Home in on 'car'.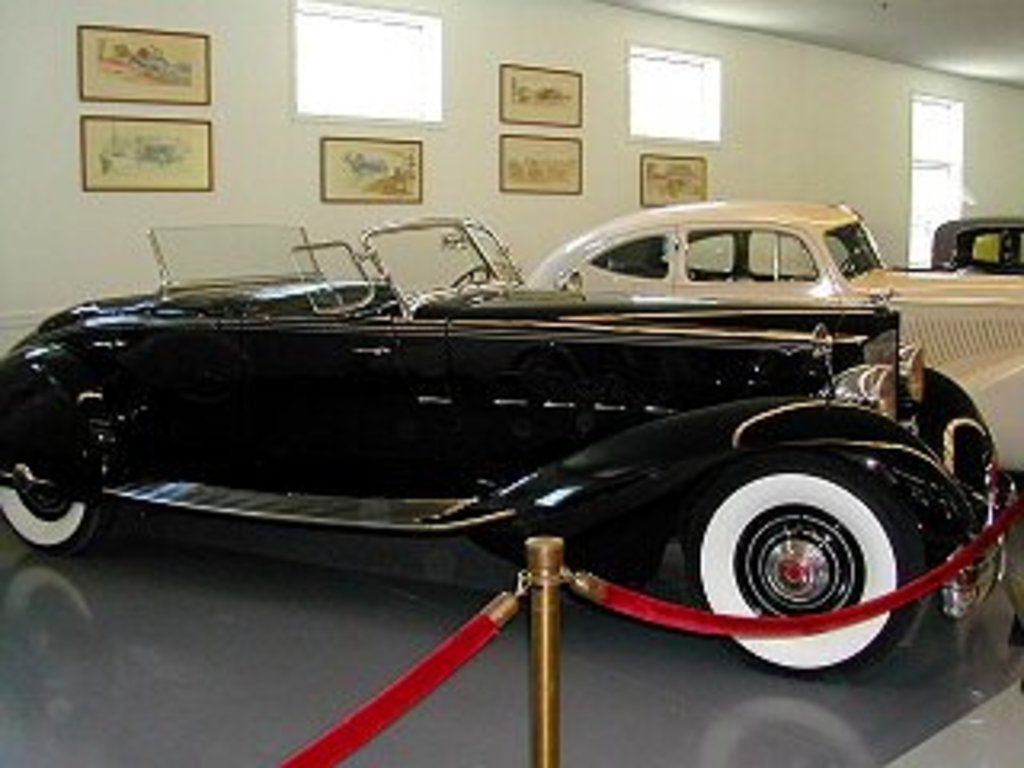
Homed in at pyautogui.locateOnScreen(128, 48, 189, 86).
